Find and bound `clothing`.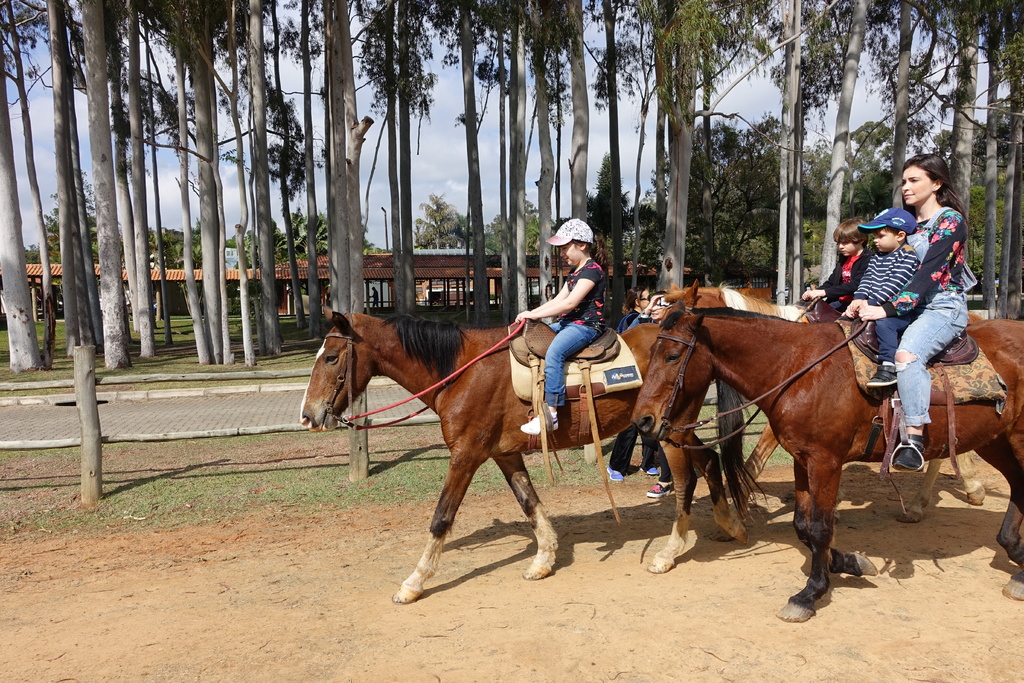
Bound: bbox=[607, 308, 662, 475].
